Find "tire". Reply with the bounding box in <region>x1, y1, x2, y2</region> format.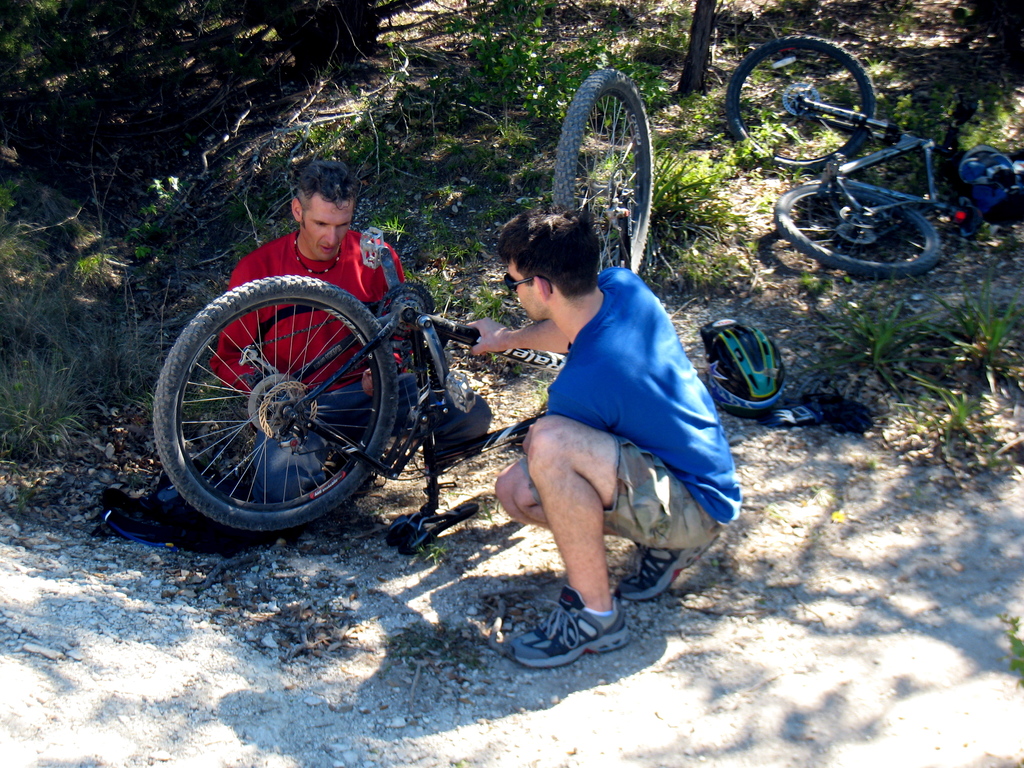
<region>153, 275, 401, 529</region>.
